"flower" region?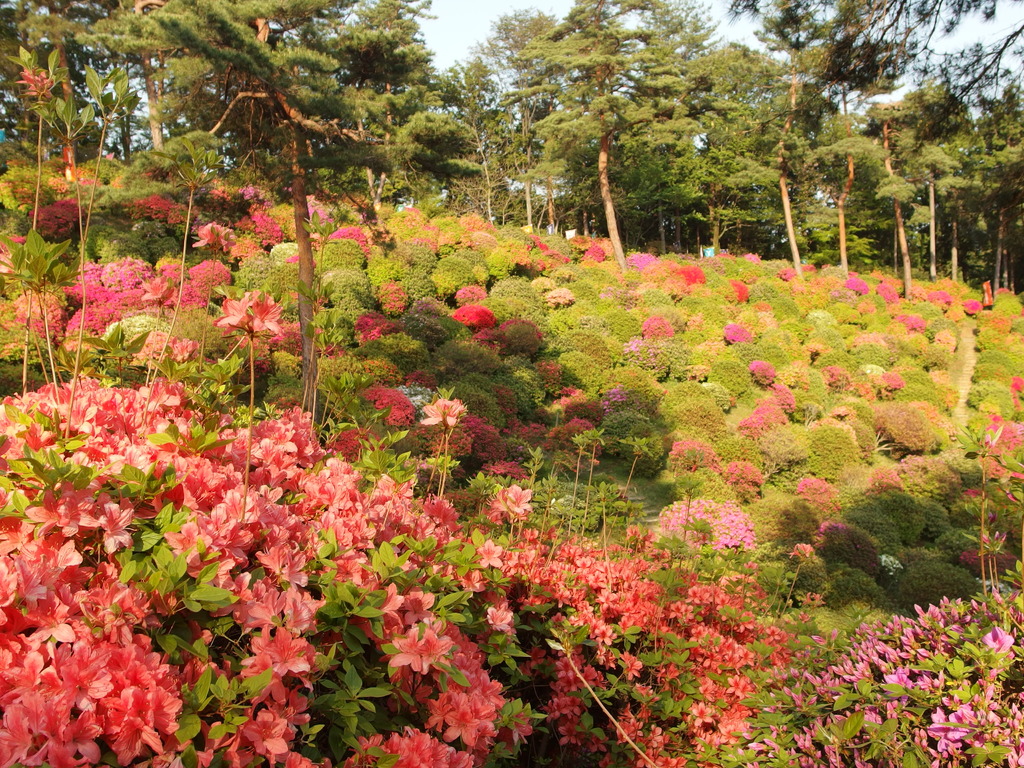
[6,280,71,348]
